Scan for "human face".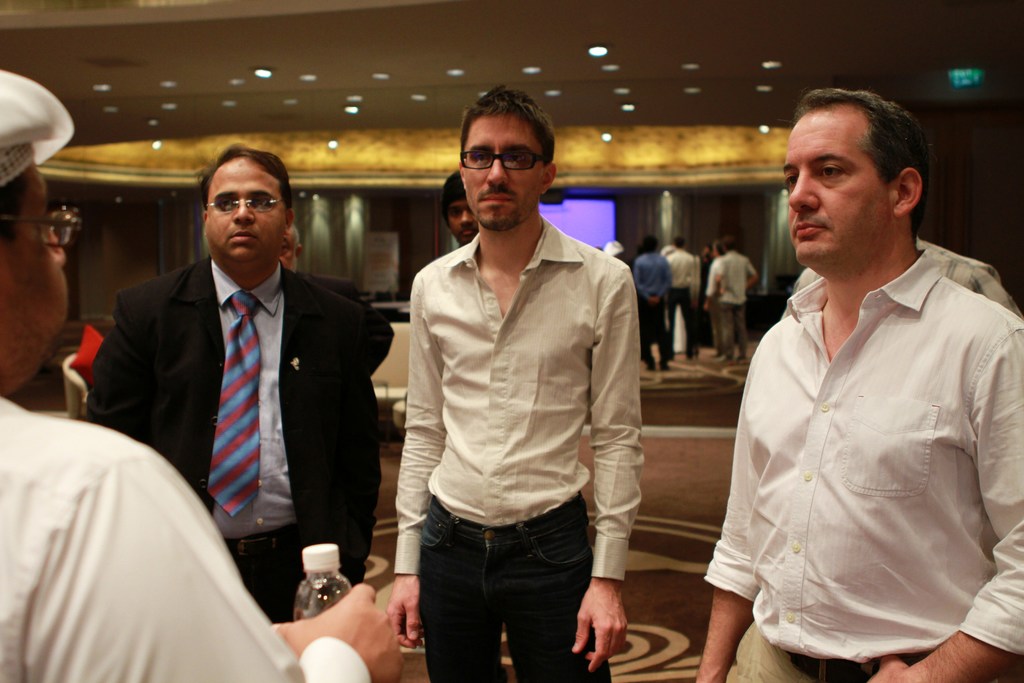
Scan result: <bbox>785, 115, 900, 262</bbox>.
